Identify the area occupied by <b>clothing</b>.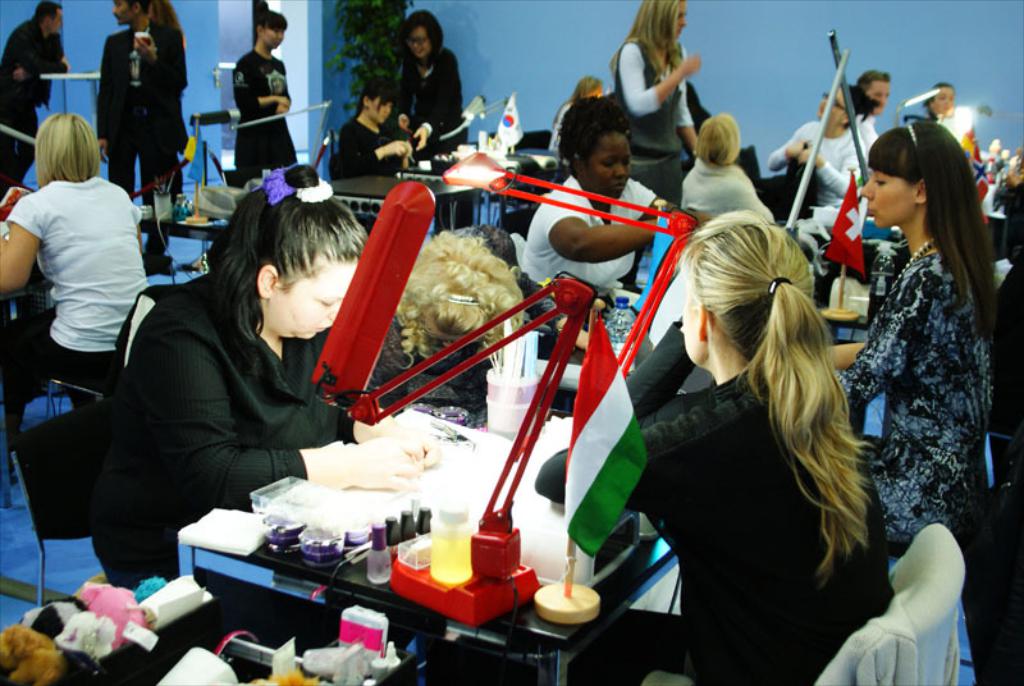
Area: {"left": 91, "top": 266, "right": 355, "bottom": 580}.
